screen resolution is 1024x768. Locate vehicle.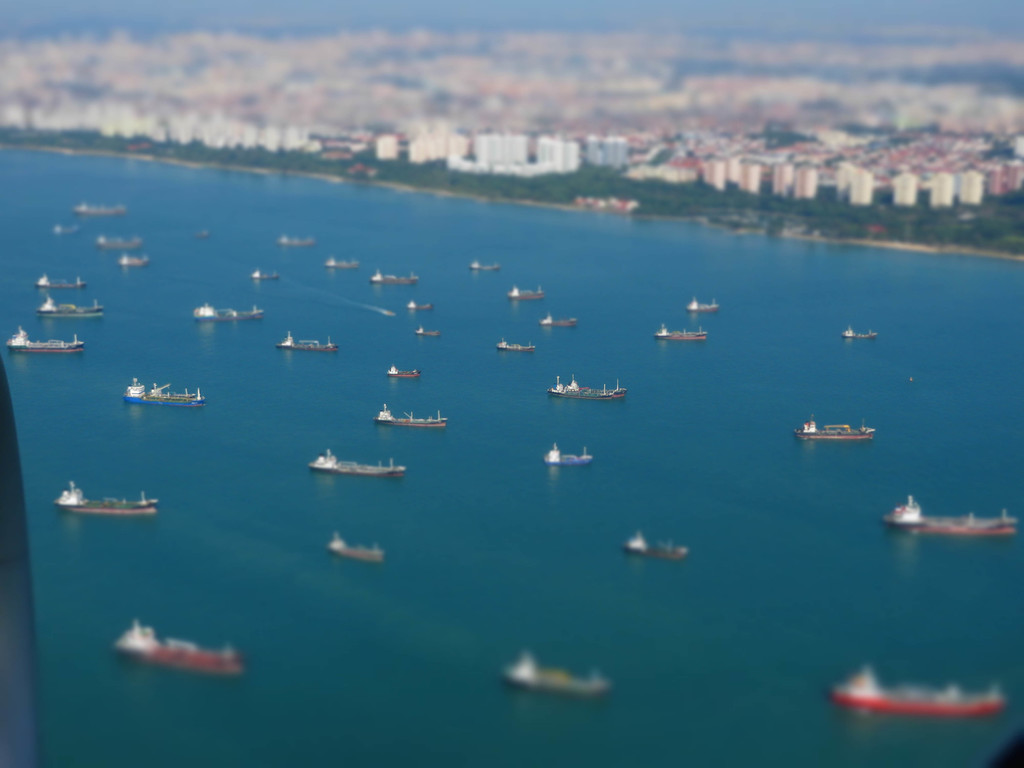
(822,662,1007,717).
